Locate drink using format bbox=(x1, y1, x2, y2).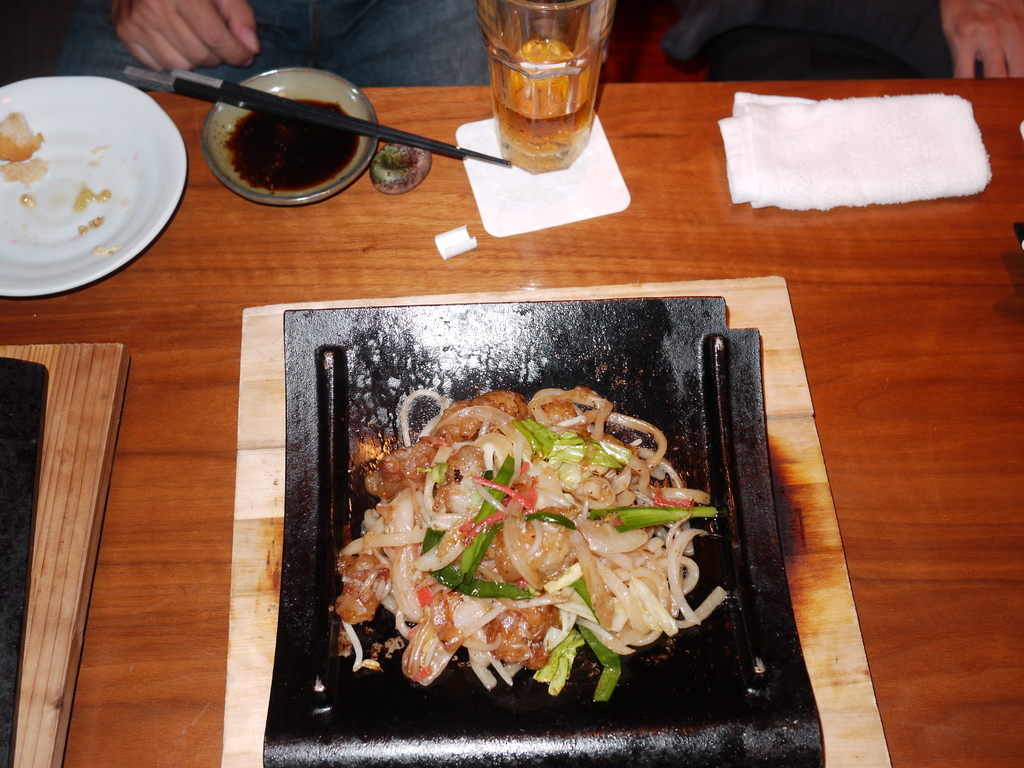
bbox=(470, 17, 610, 156).
